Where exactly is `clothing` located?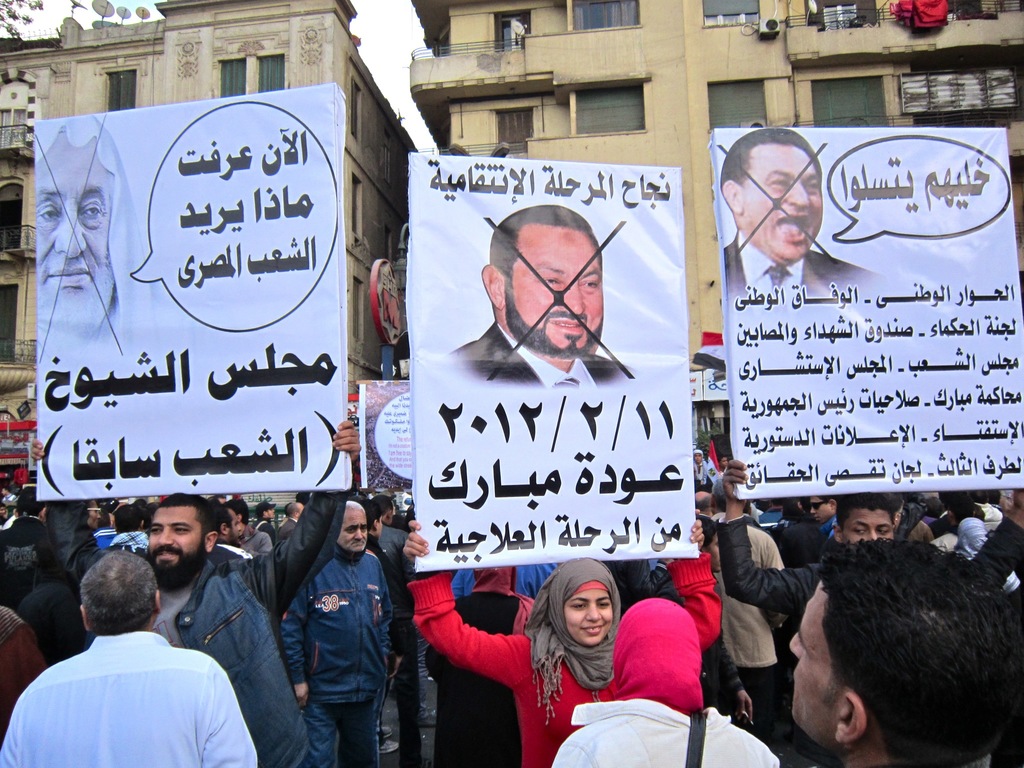
Its bounding box is {"left": 48, "top": 490, "right": 353, "bottom": 767}.
